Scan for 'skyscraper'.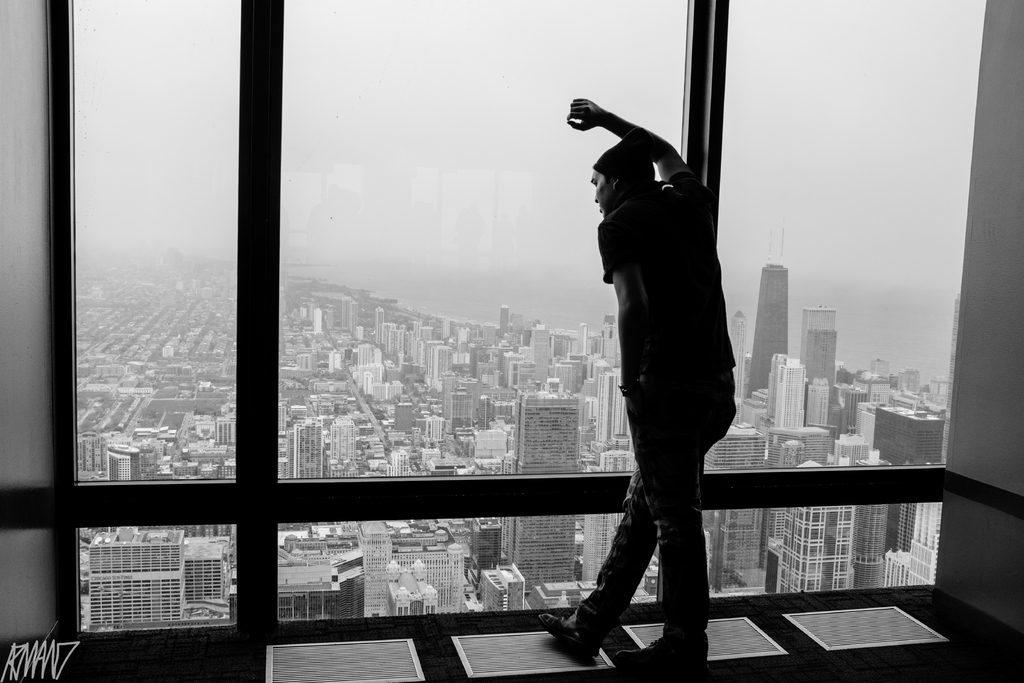
Scan result: x1=499 y1=304 x2=511 y2=340.
